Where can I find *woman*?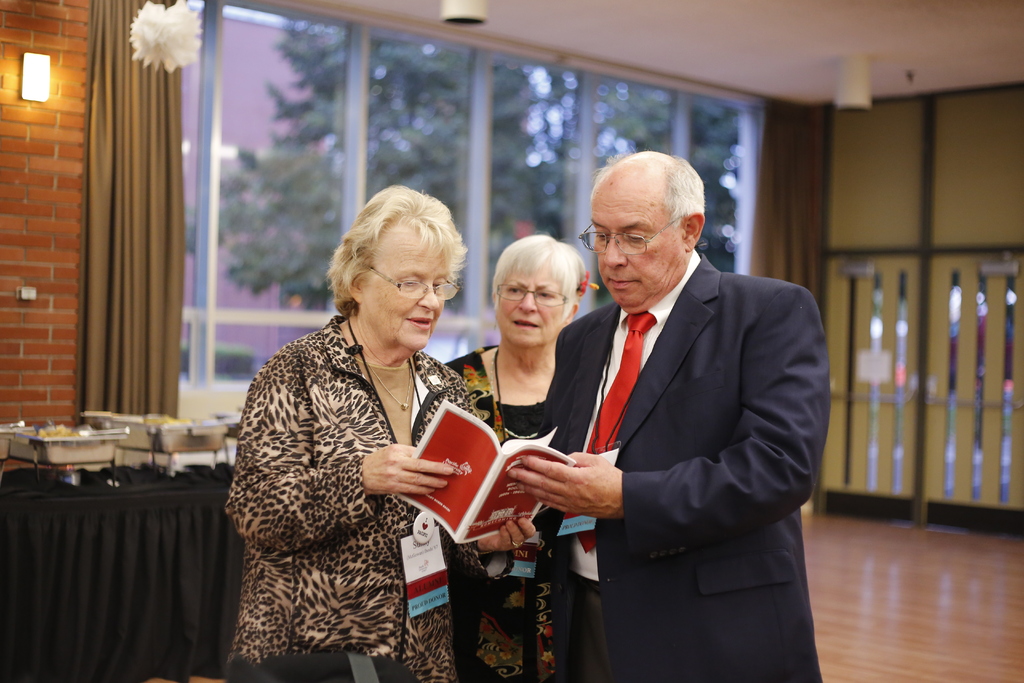
You can find it at box=[212, 169, 479, 682].
